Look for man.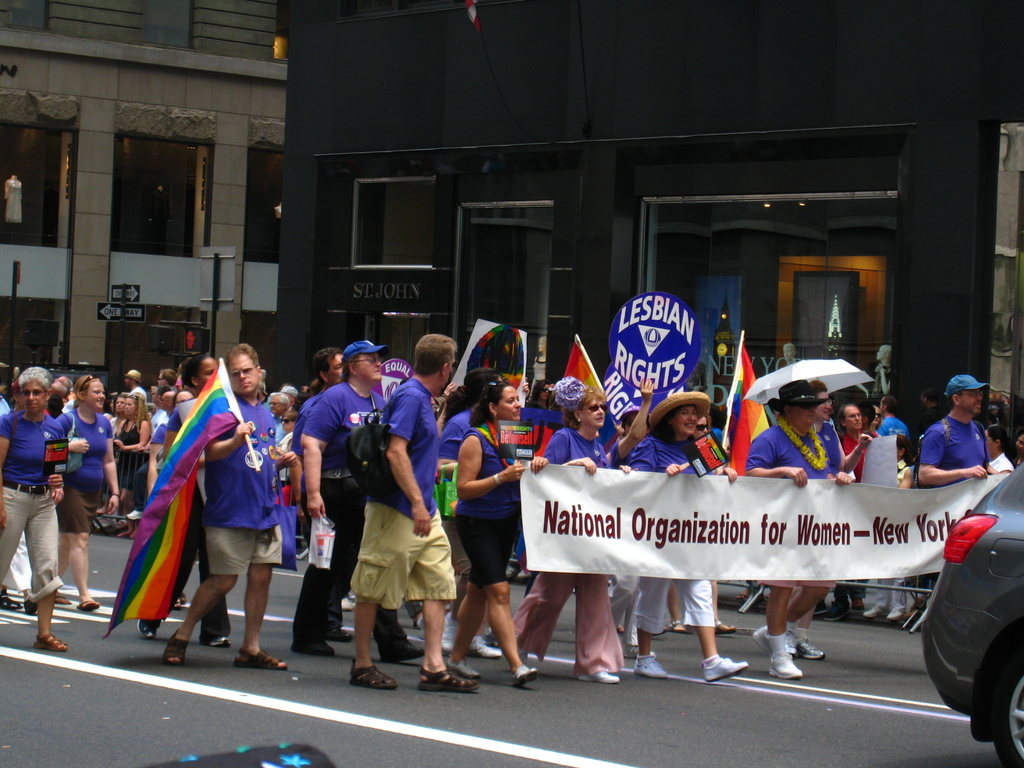
Found: left=158, top=374, right=283, bottom=683.
